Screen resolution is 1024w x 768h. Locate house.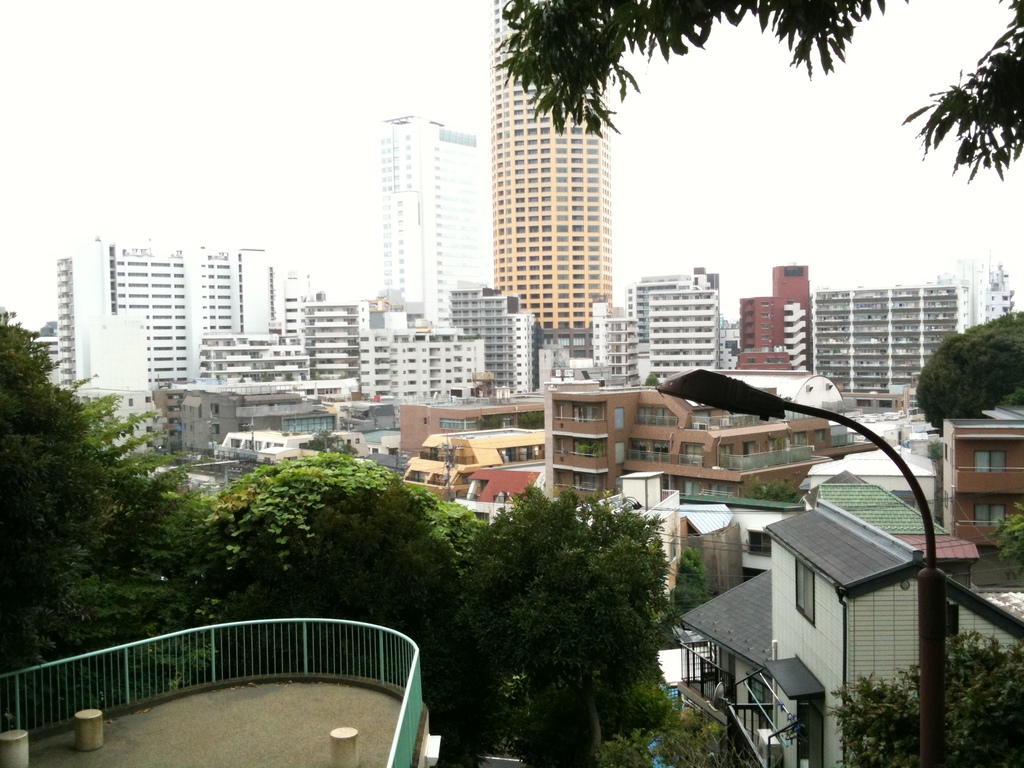
box(442, 284, 502, 358).
